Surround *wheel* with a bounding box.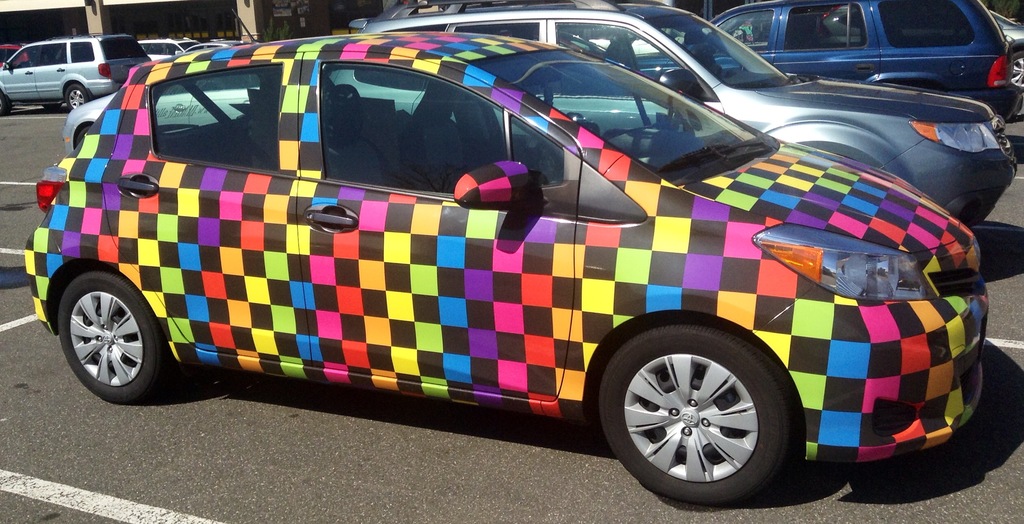
{"x1": 57, "y1": 272, "x2": 166, "y2": 406}.
